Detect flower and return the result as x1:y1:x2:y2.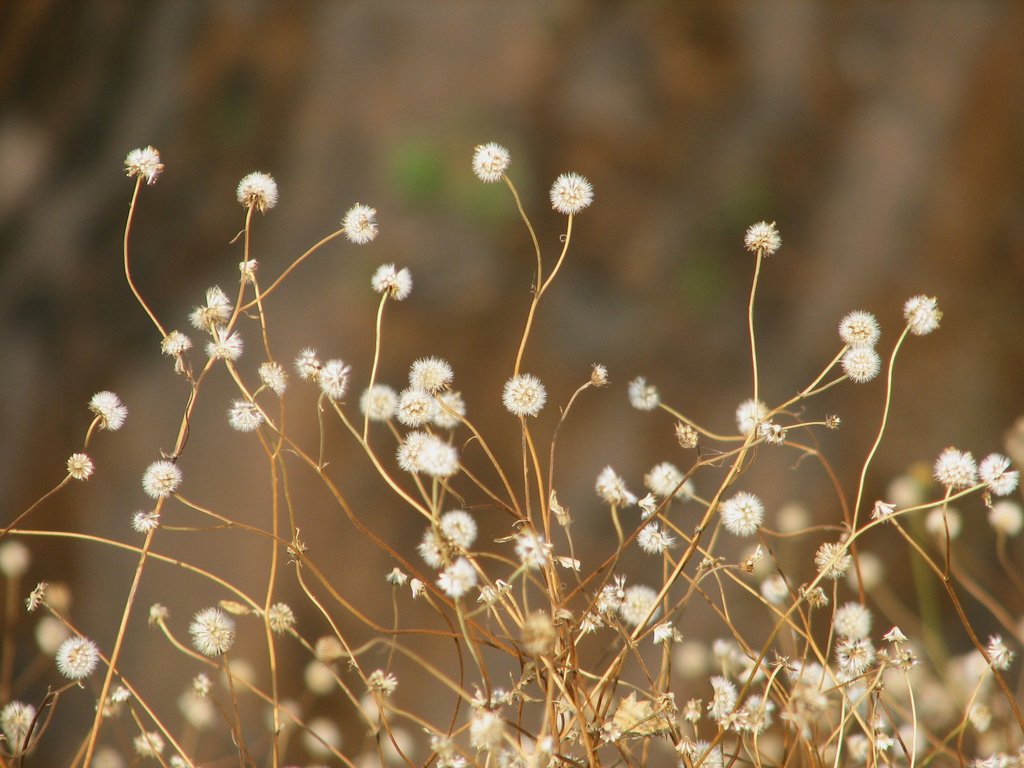
471:138:512:186.
